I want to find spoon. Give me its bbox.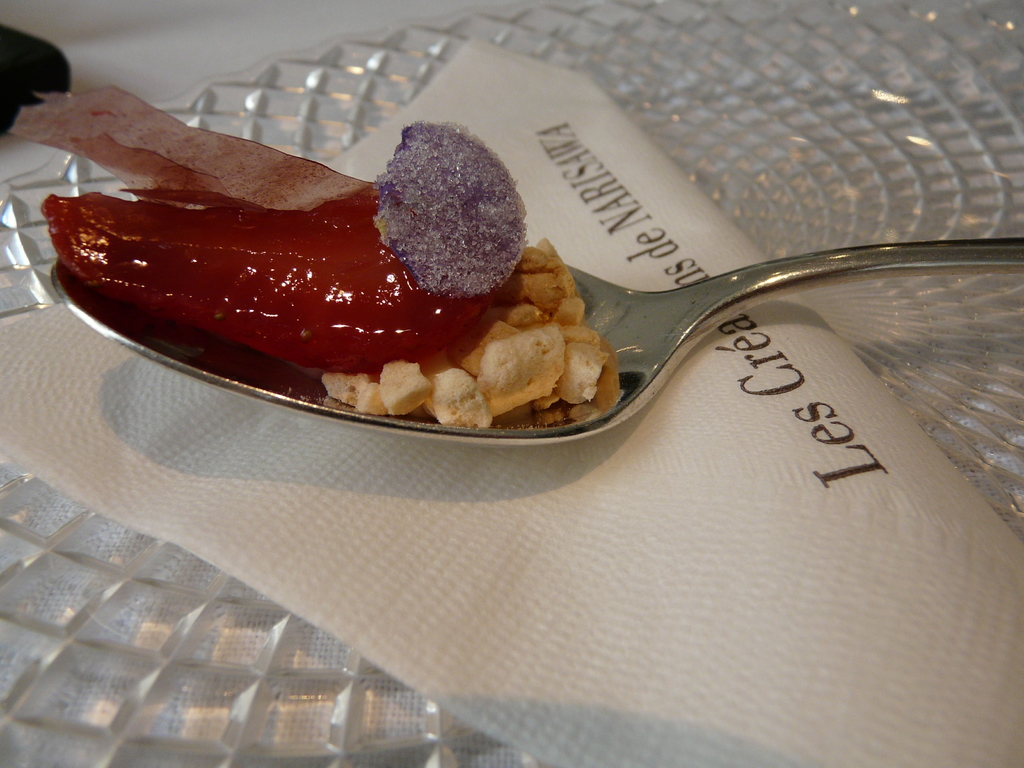
box=[47, 237, 1023, 447].
